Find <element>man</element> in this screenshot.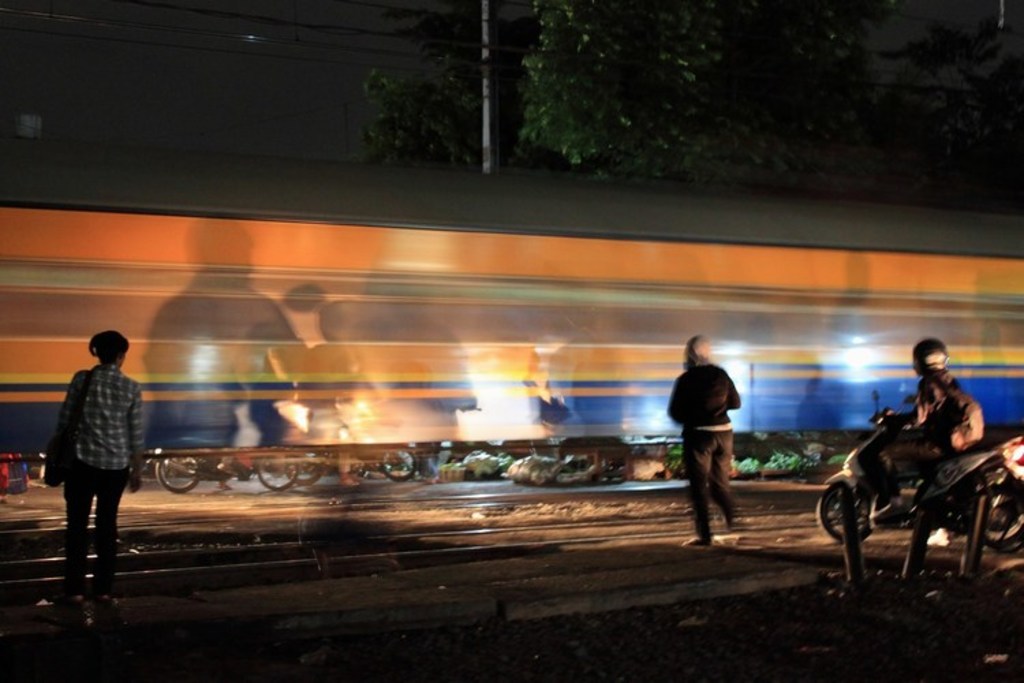
The bounding box for <element>man</element> is crop(868, 336, 979, 519).
